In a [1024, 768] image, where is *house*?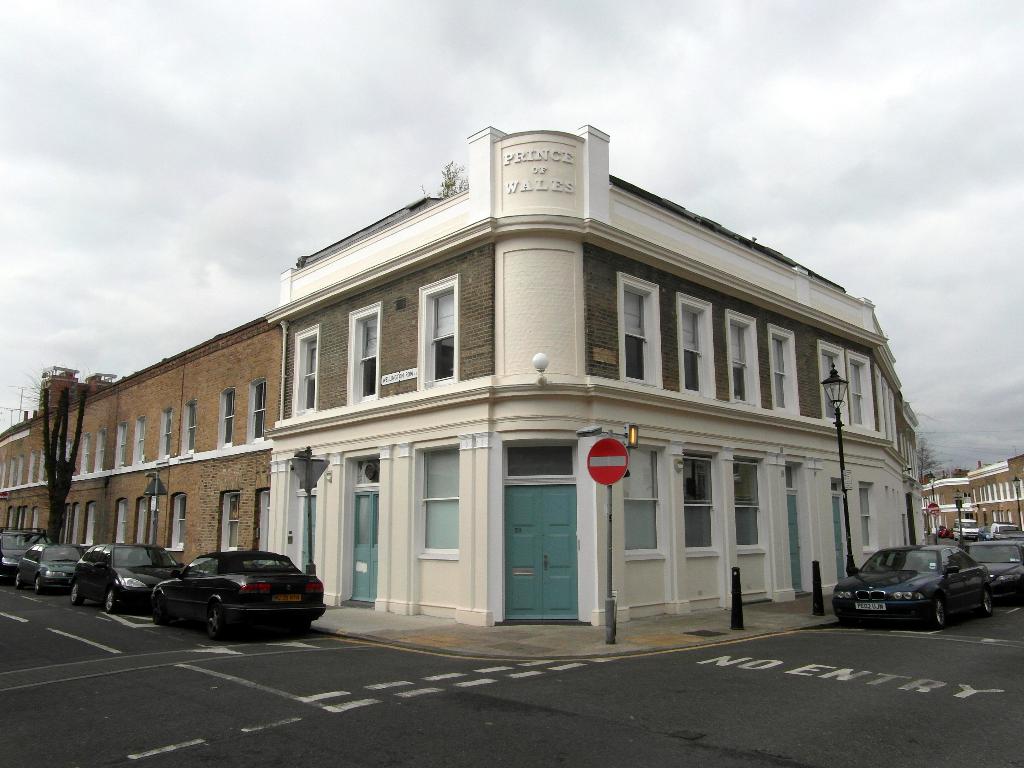
box(265, 126, 931, 628).
